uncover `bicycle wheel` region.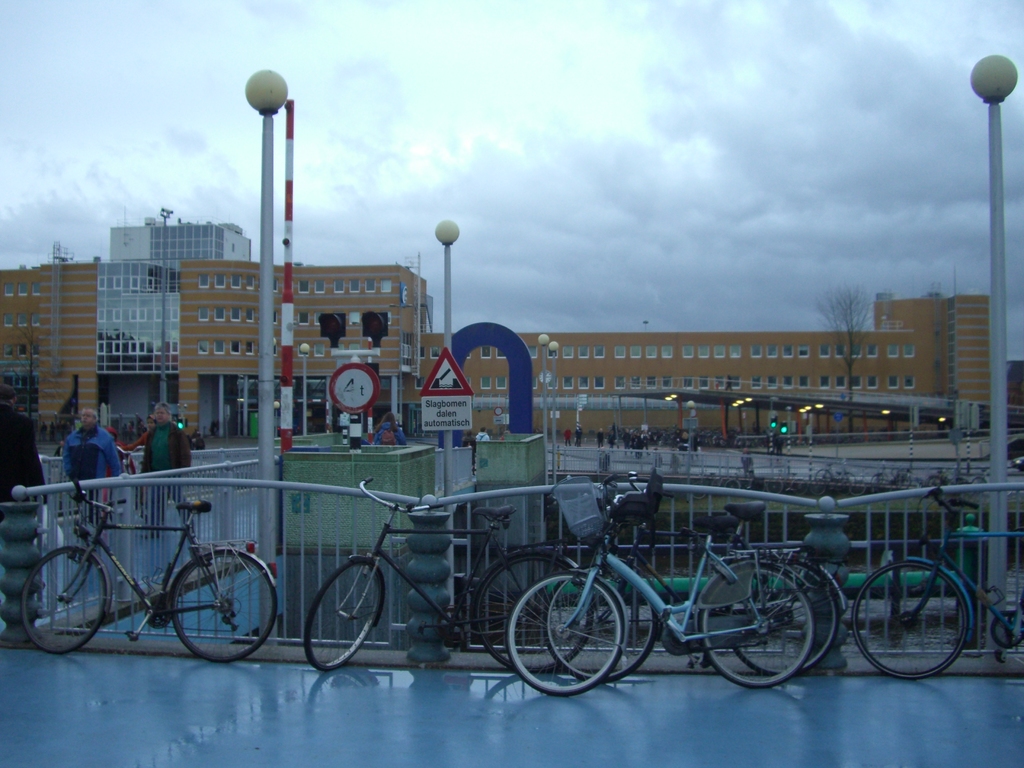
Uncovered: box(301, 563, 387, 668).
